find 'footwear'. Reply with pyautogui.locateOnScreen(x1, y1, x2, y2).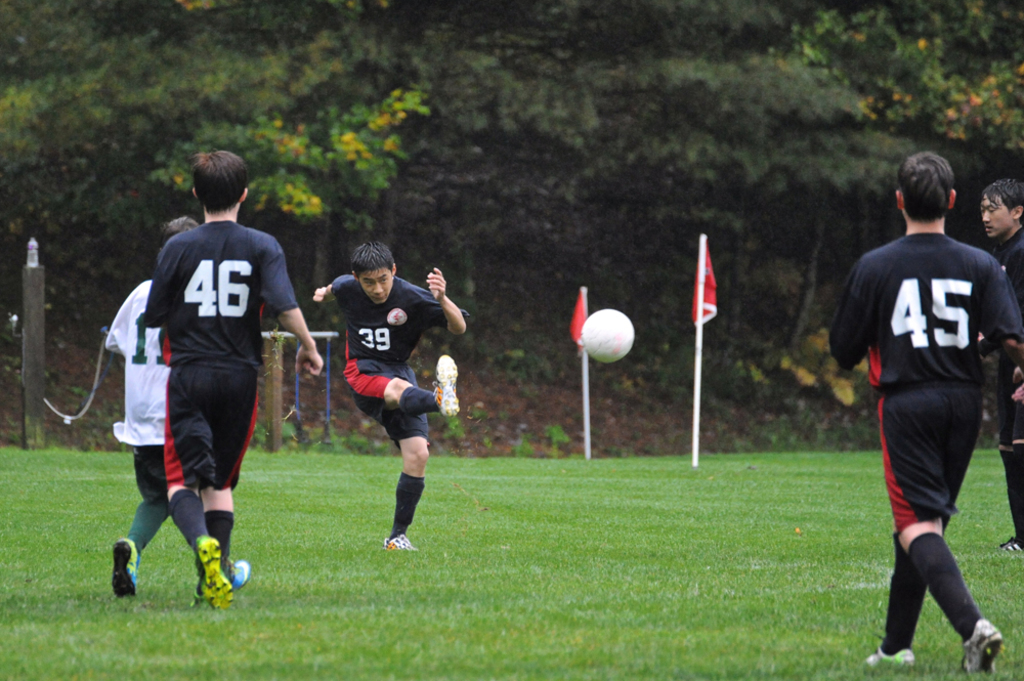
pyautogui.locateOnScreen(110, 537, 140, 596).
